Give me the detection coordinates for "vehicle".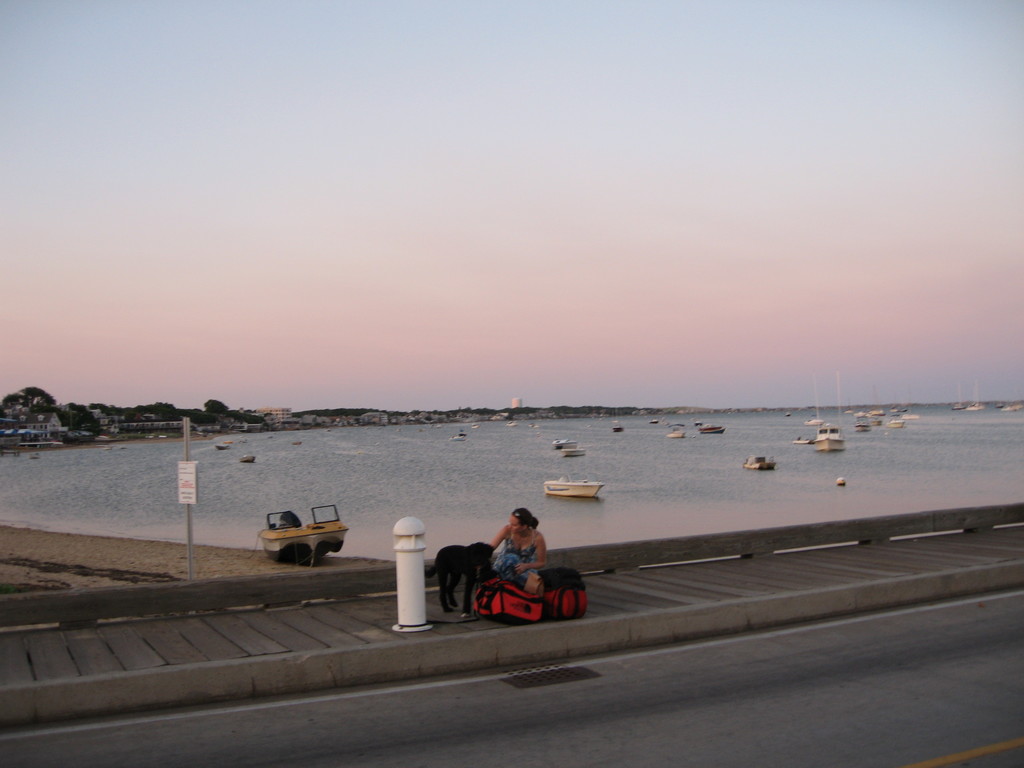
Rect(647, 420, 659, 426).
